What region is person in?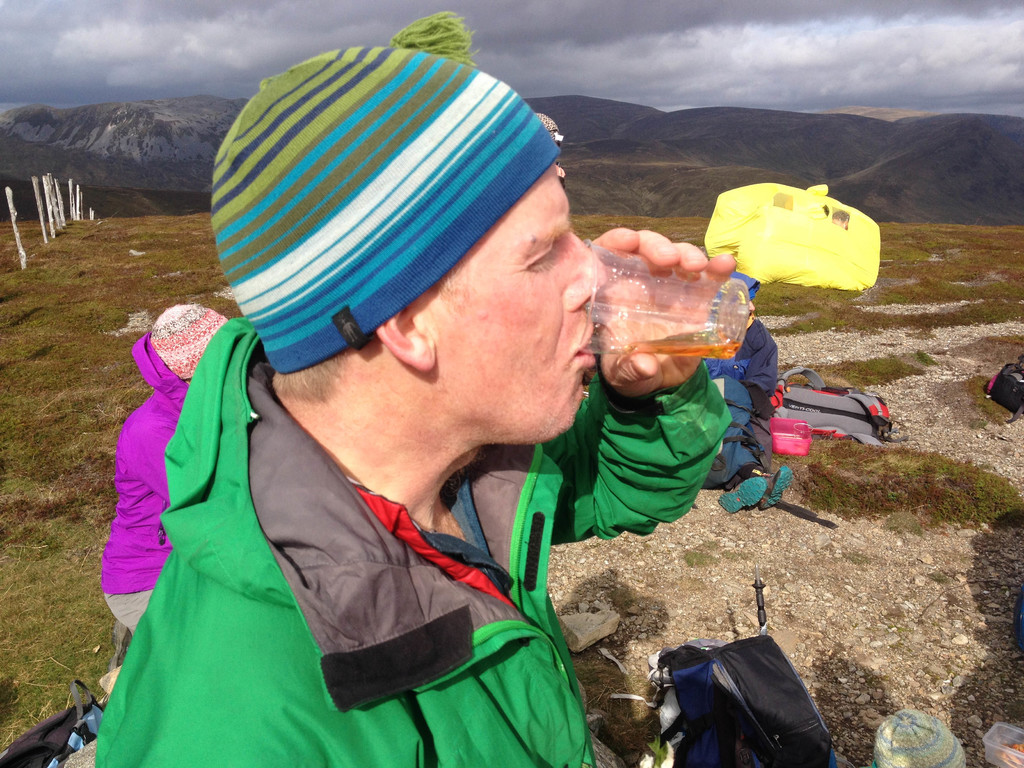
bbox=[79, 40, 755, 717].
